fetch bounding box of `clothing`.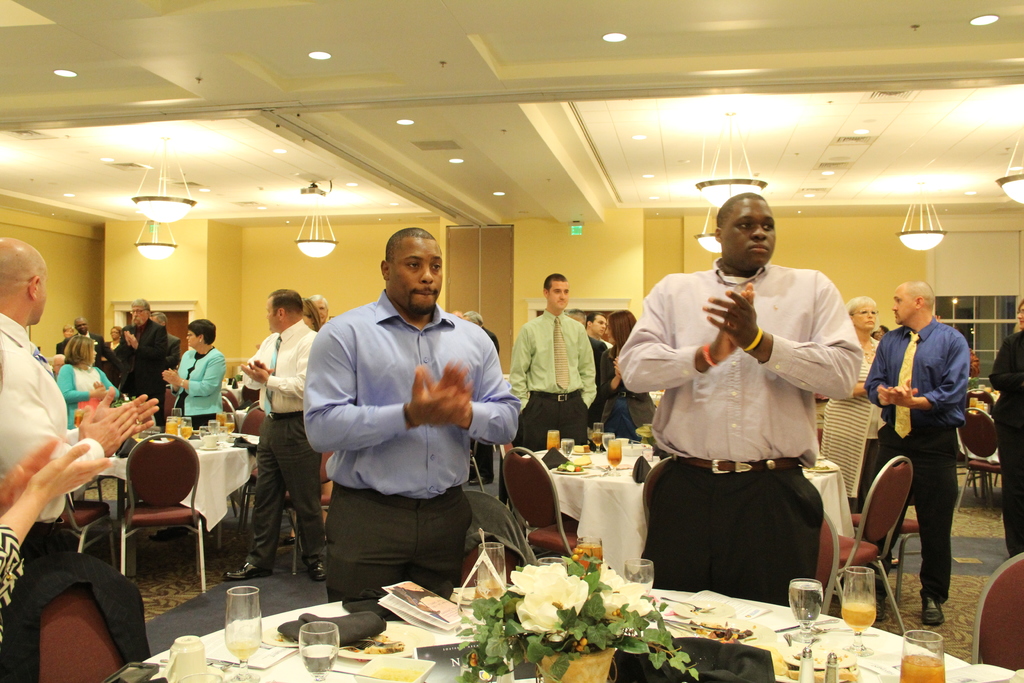
Bbox: (left=101, top=329, right=126, bottom=373).
